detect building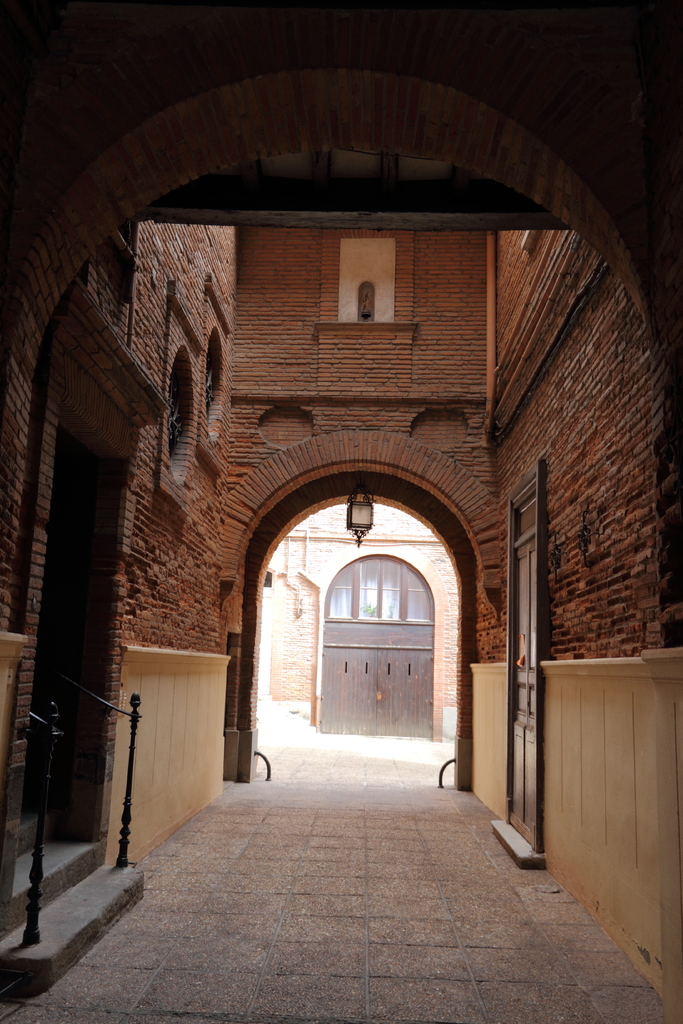
[x1=0, y1=0, x2=682, y2=1023]
